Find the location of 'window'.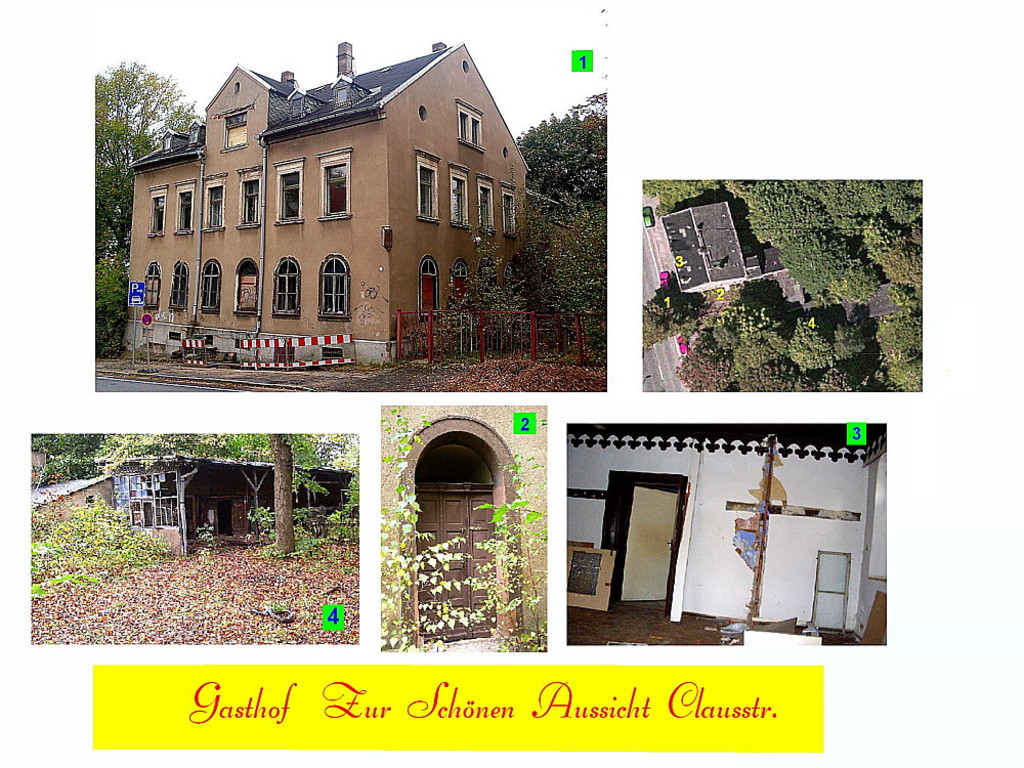
Location: crop(454, 265, 472, 310).
